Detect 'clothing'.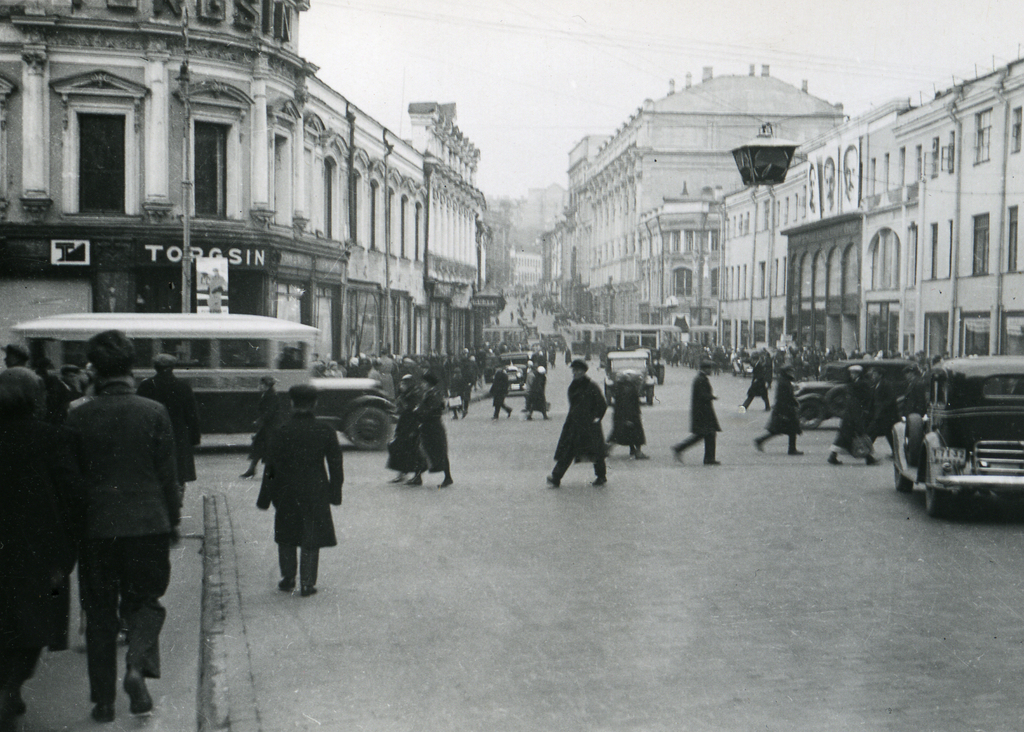
Detected at detection(417, 388, 448, 471).
